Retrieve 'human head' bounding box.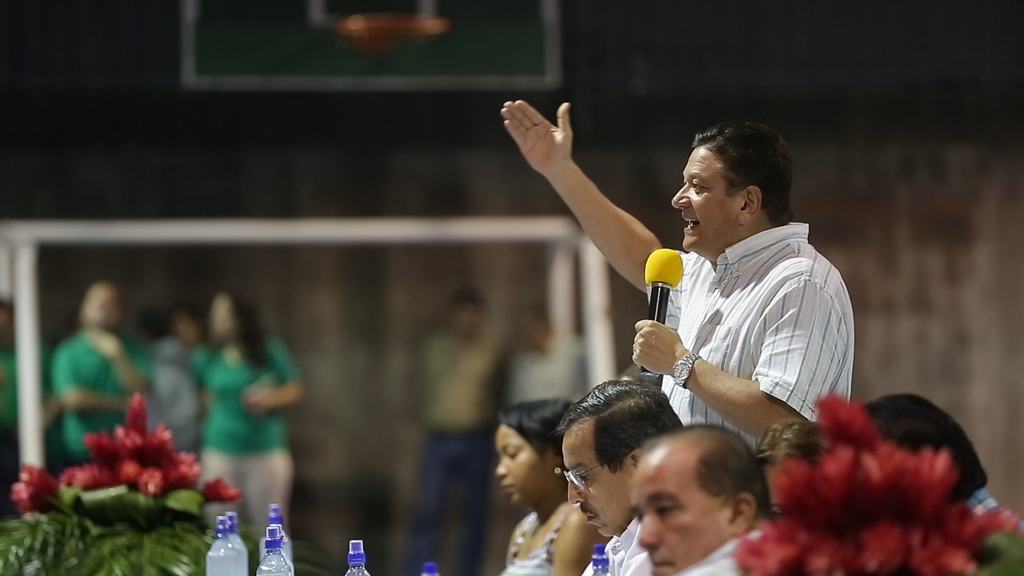
Bounding box: bbox=(559, 381, 686, 539).
